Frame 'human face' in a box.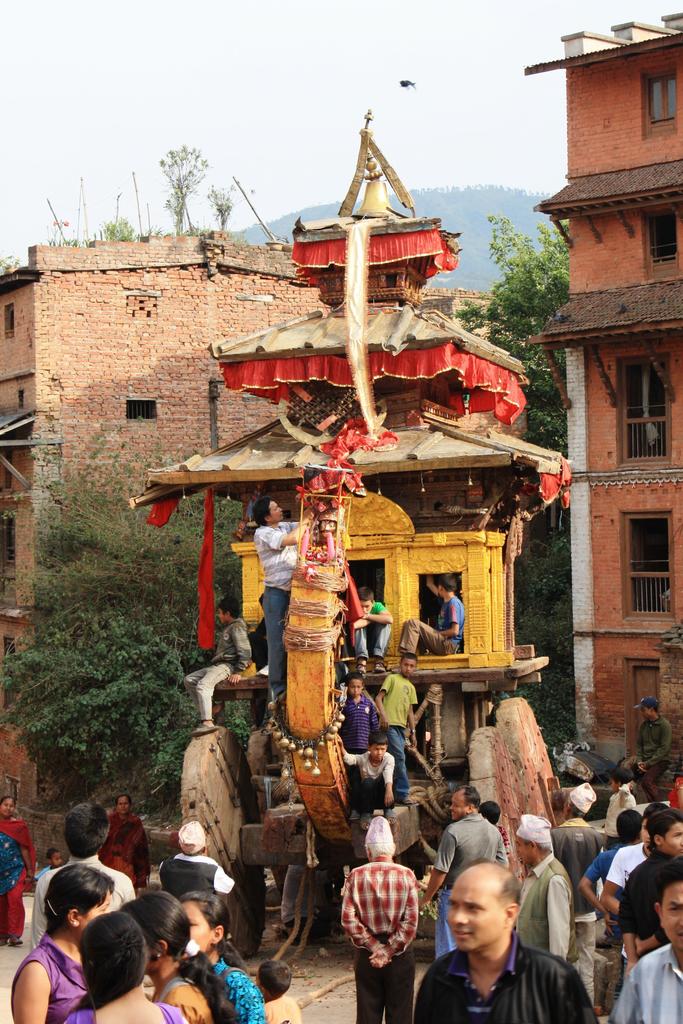
<bbox>447, 866, 502, 952</bbox>.
